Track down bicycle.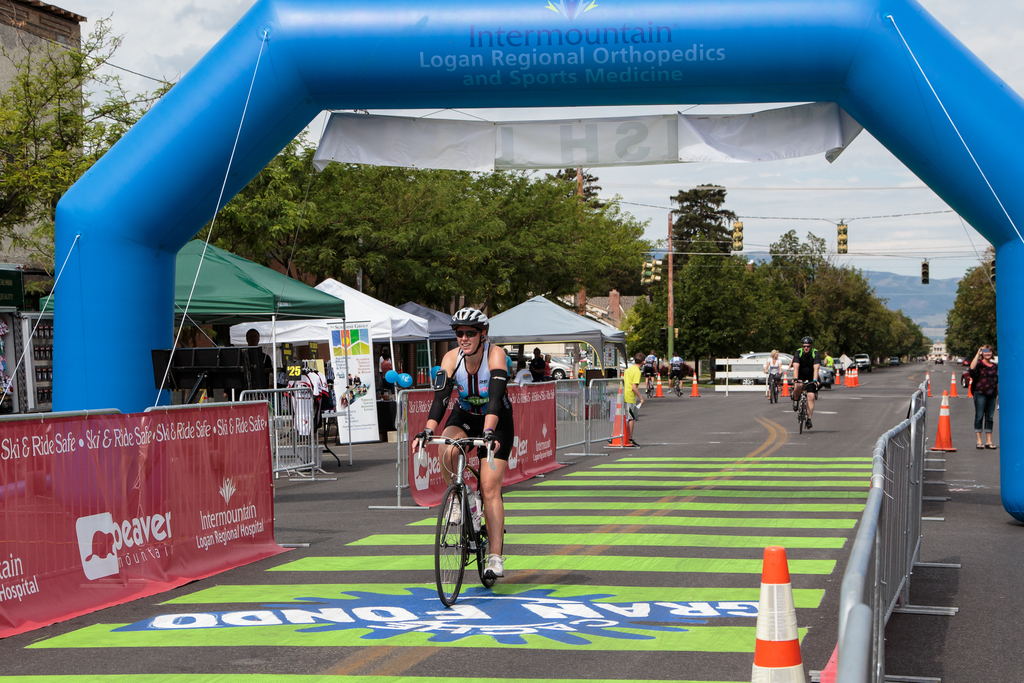
Tracked to box=[643, 372, 655, 400].
